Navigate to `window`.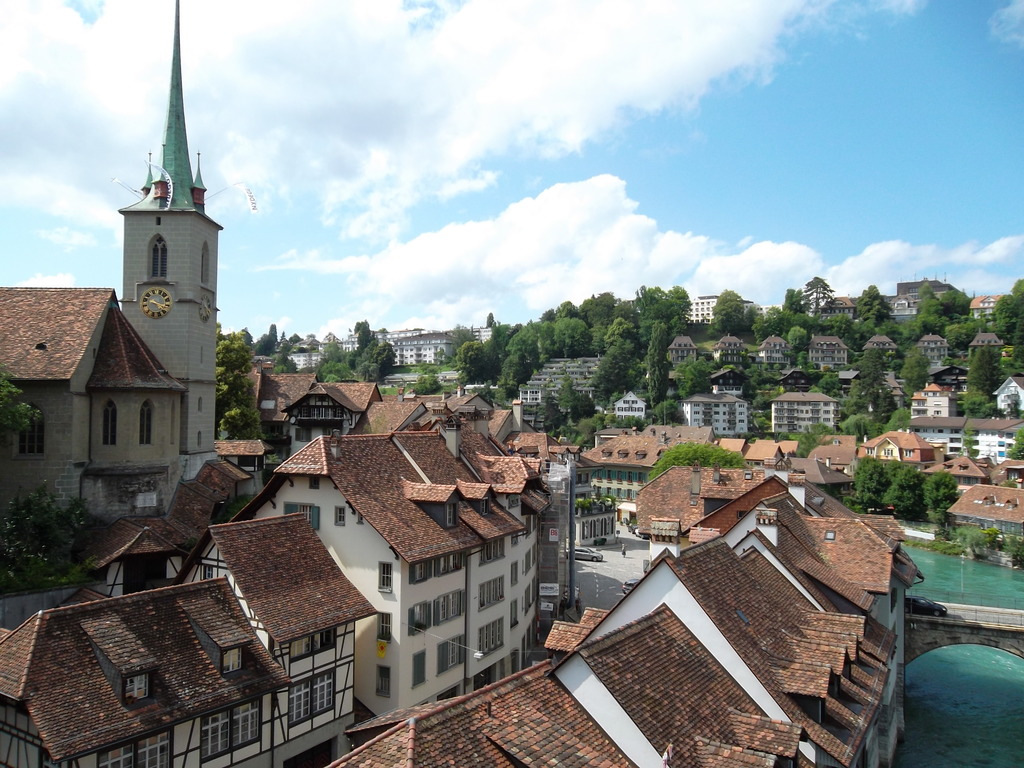
Navigation target: Rect(332, 511, 342, 529).
